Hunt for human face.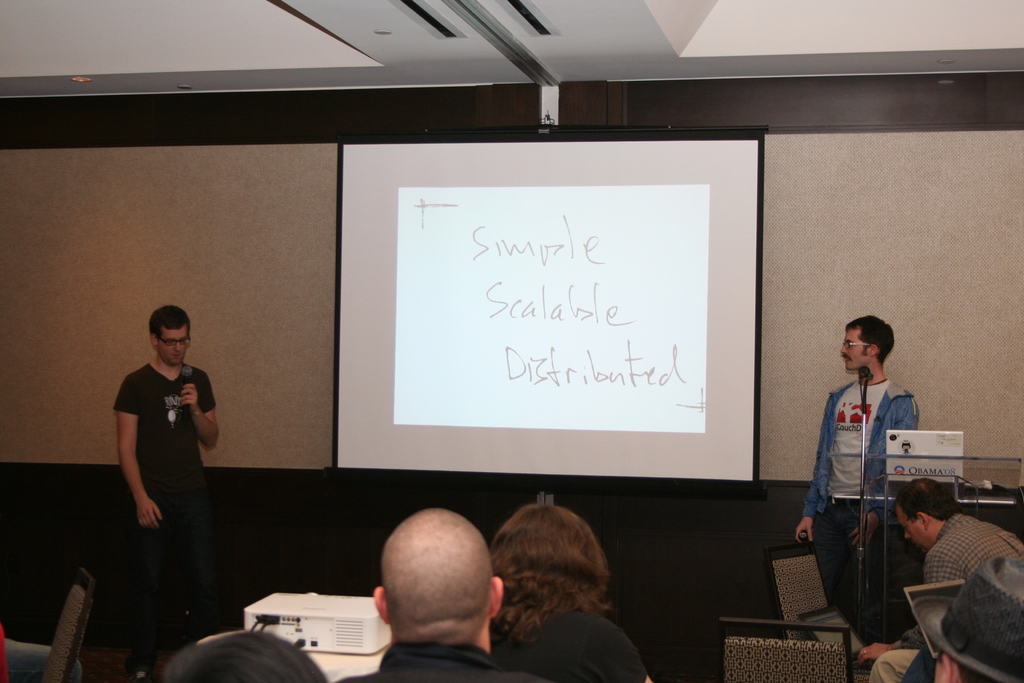
Hunted down at 900:503:928:554.
